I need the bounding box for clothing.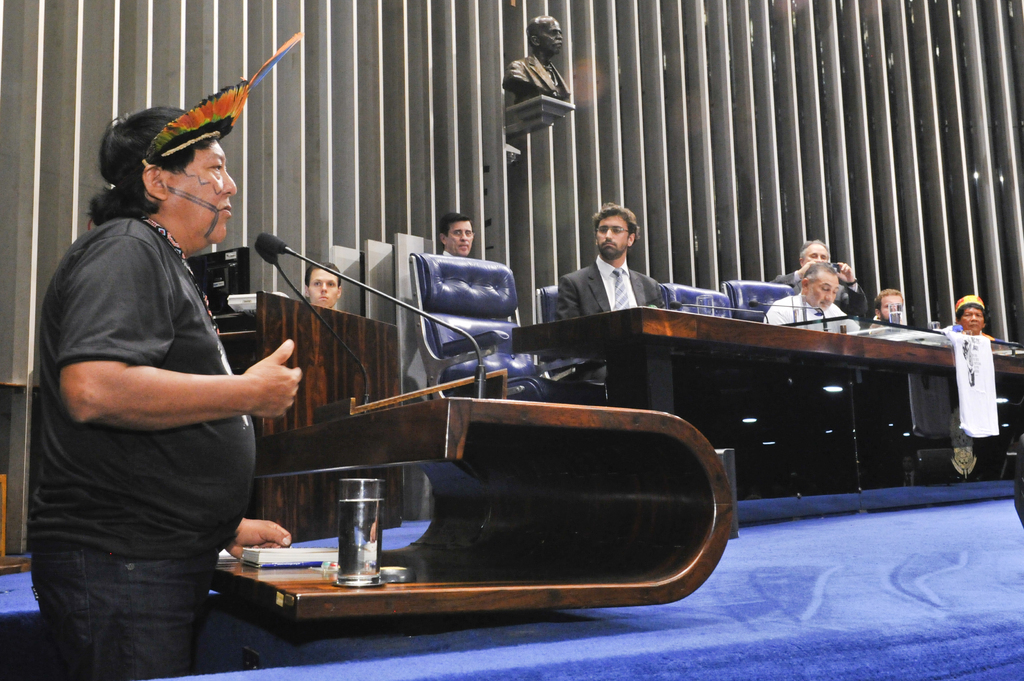
Here it is: l=862, t=311, r=886, b=342.
